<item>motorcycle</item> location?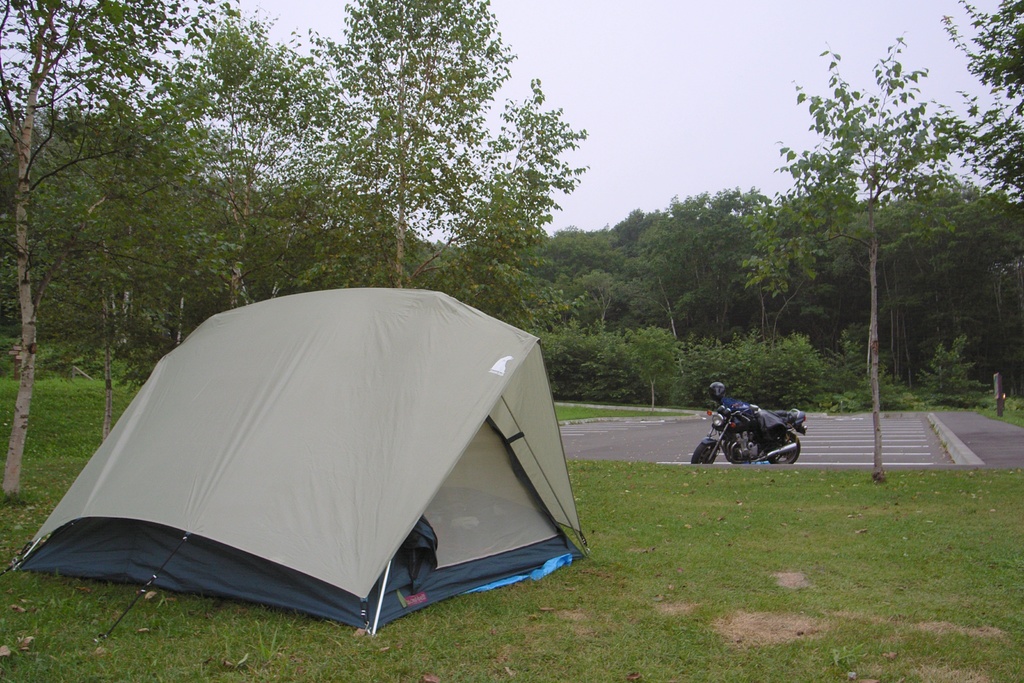
pyautogui.locateOnScreen(699, 396, 813, 479)
